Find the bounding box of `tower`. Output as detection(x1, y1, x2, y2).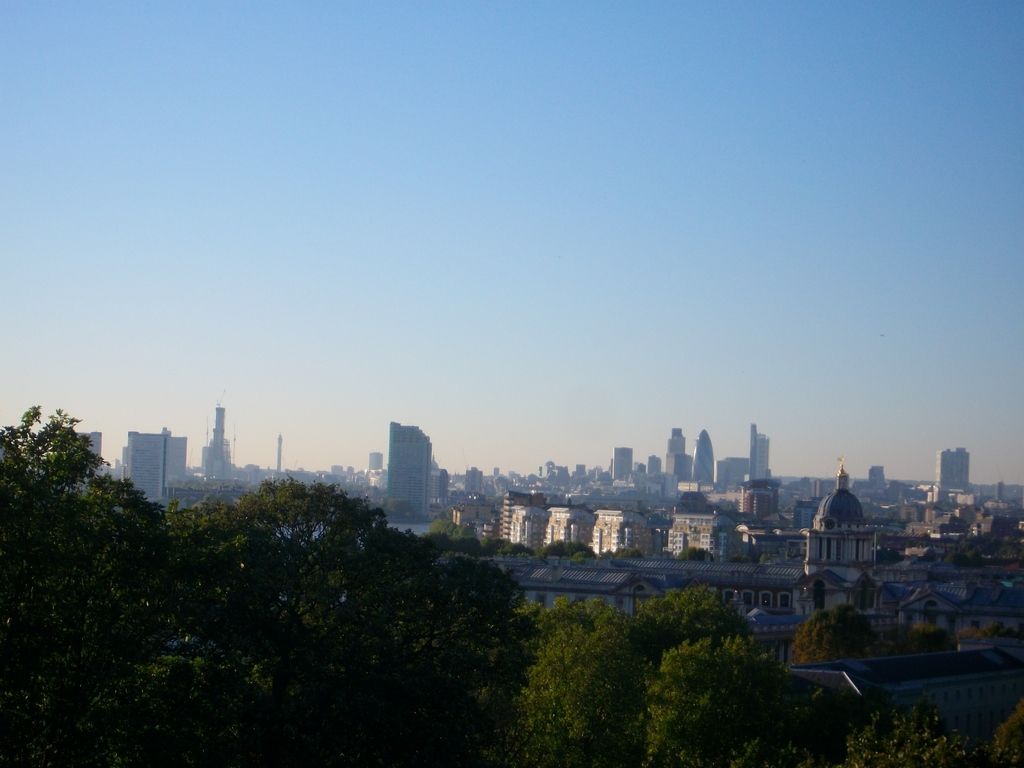
detection(596, 449, 628, 487).
